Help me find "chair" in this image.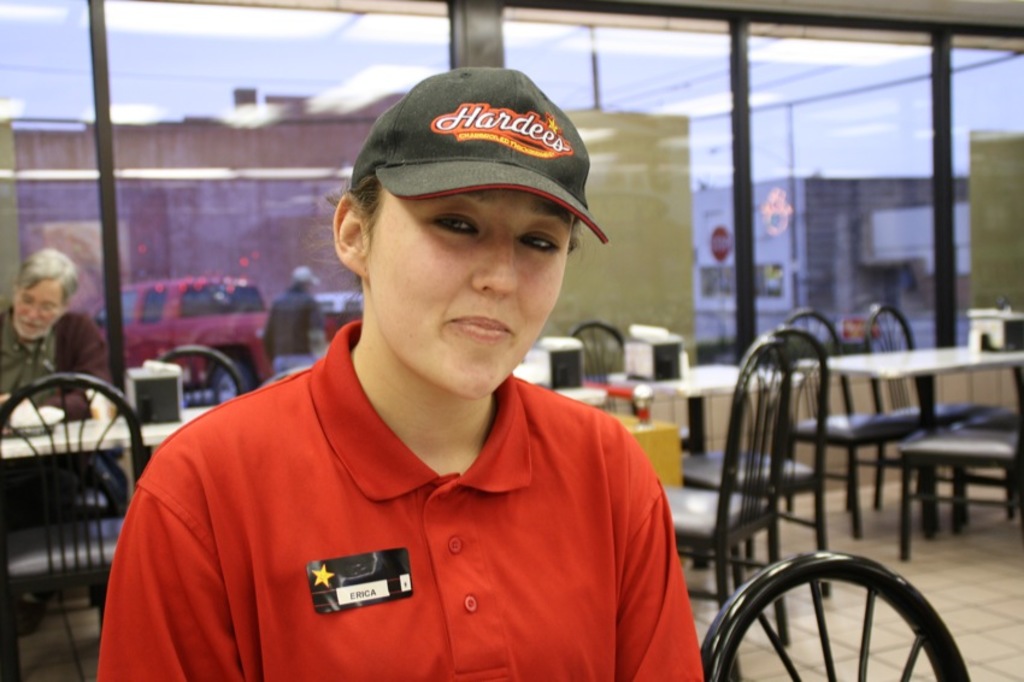
Found it: <region>0, 368, 152, 681</region>.
